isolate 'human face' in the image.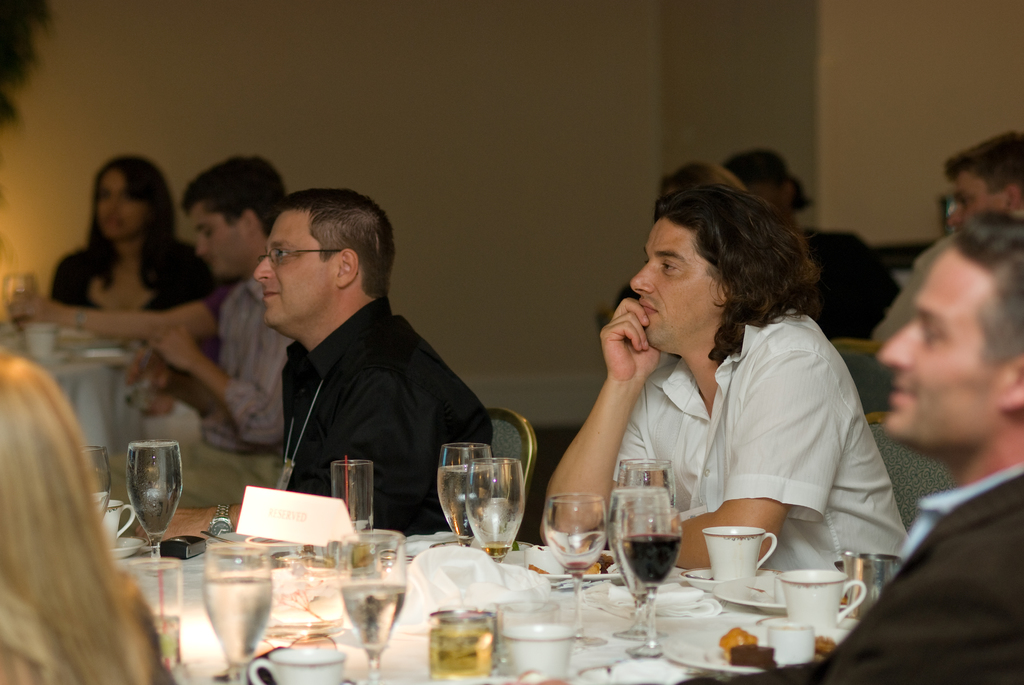
Isolated region: bbox(943, 159, 1005, 230).
